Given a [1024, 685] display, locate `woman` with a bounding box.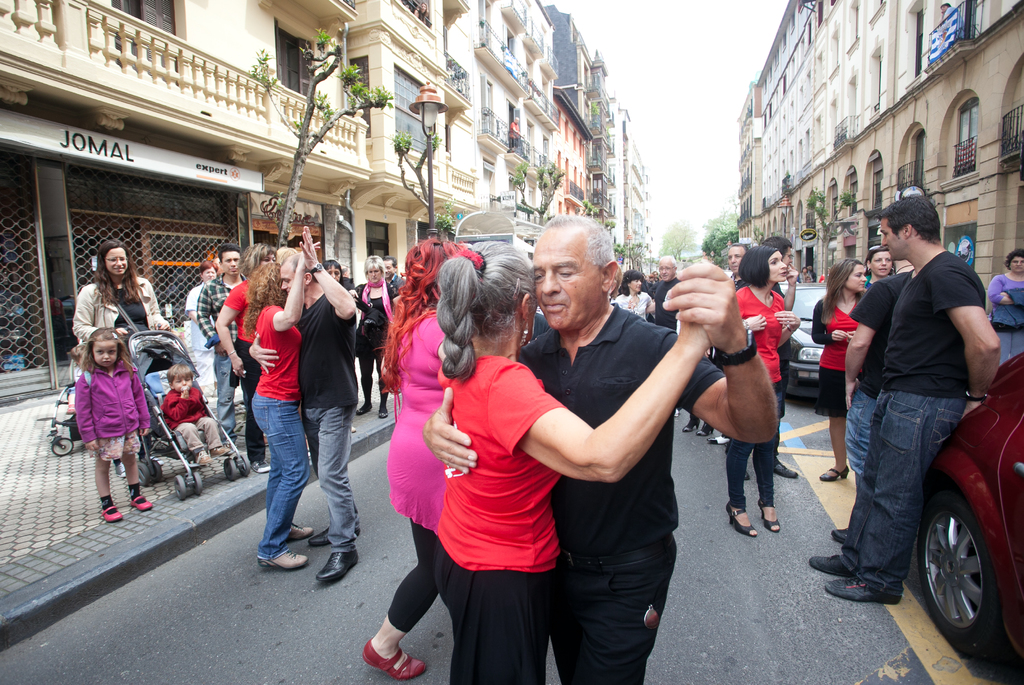
Located: crop(214, 246, 273, 470).
